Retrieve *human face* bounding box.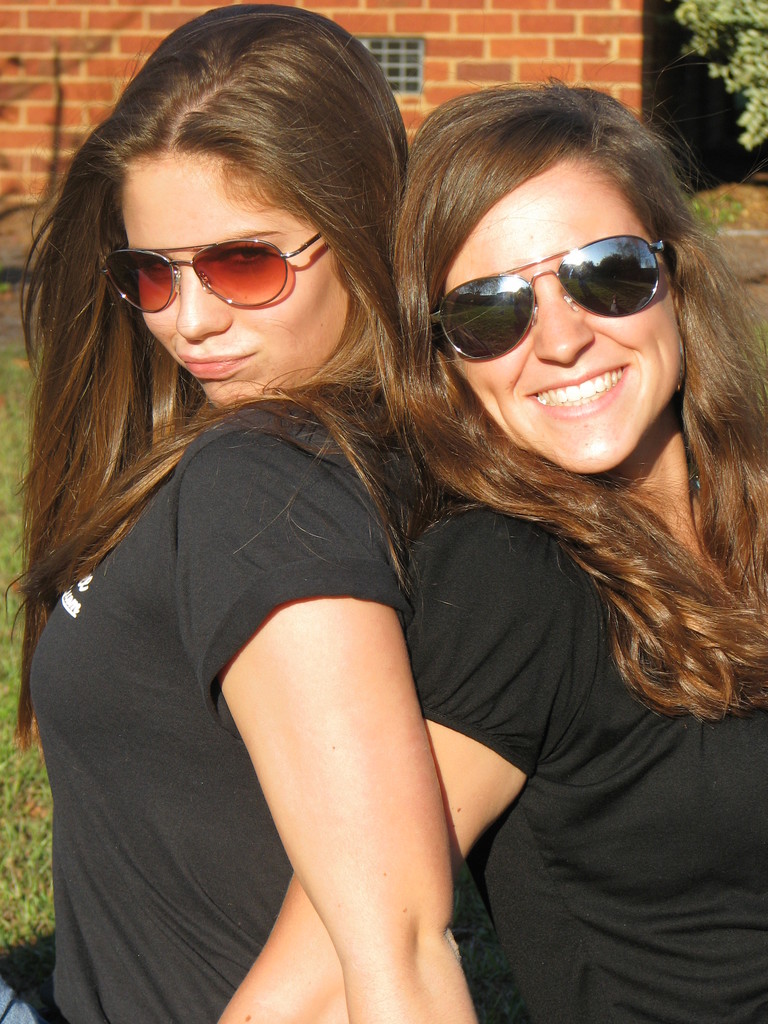
Bounding box: select_region(118, 157, 355, 400).
